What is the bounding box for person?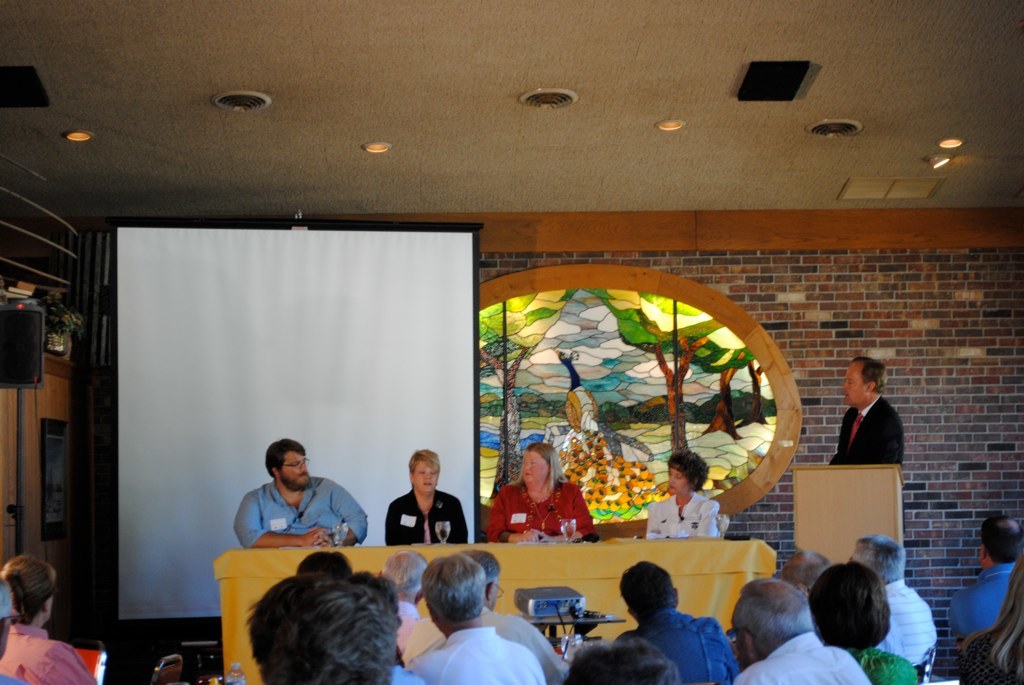
region(563, 639, 683, 684).
